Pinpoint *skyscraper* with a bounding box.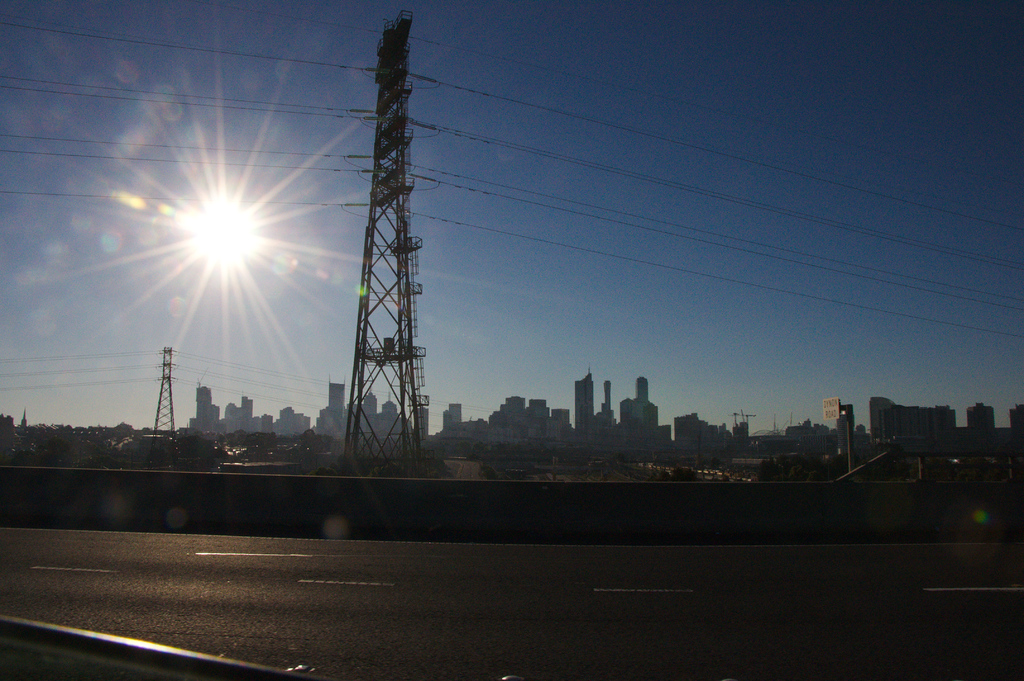
<box>575,373,589,439</box>.
